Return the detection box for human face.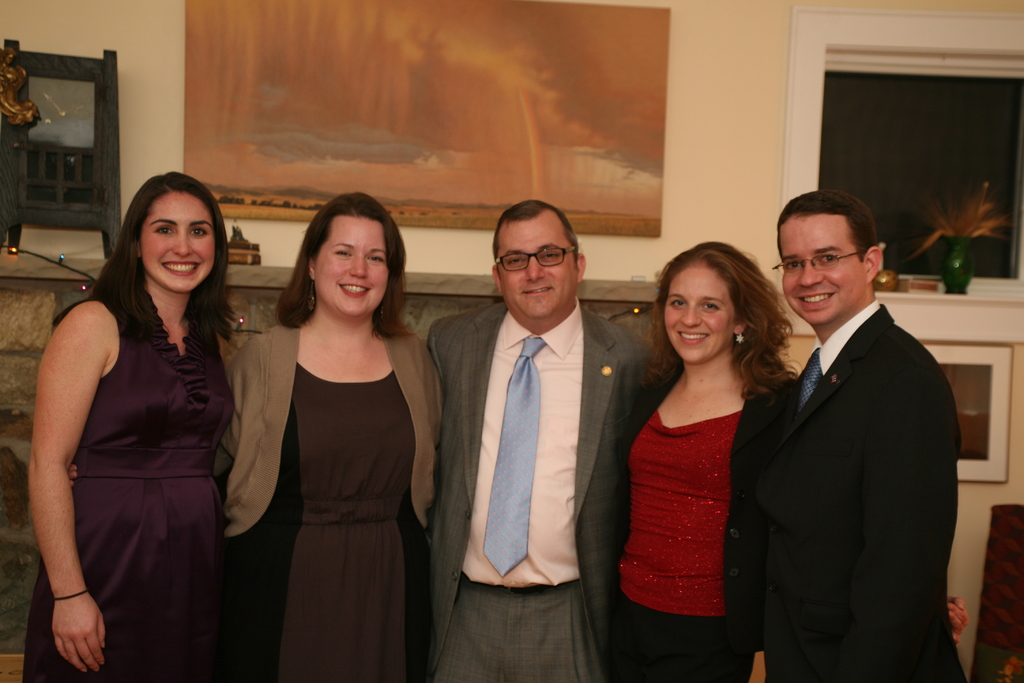
<bbox>772, 213, 859, 324</bbox>.
